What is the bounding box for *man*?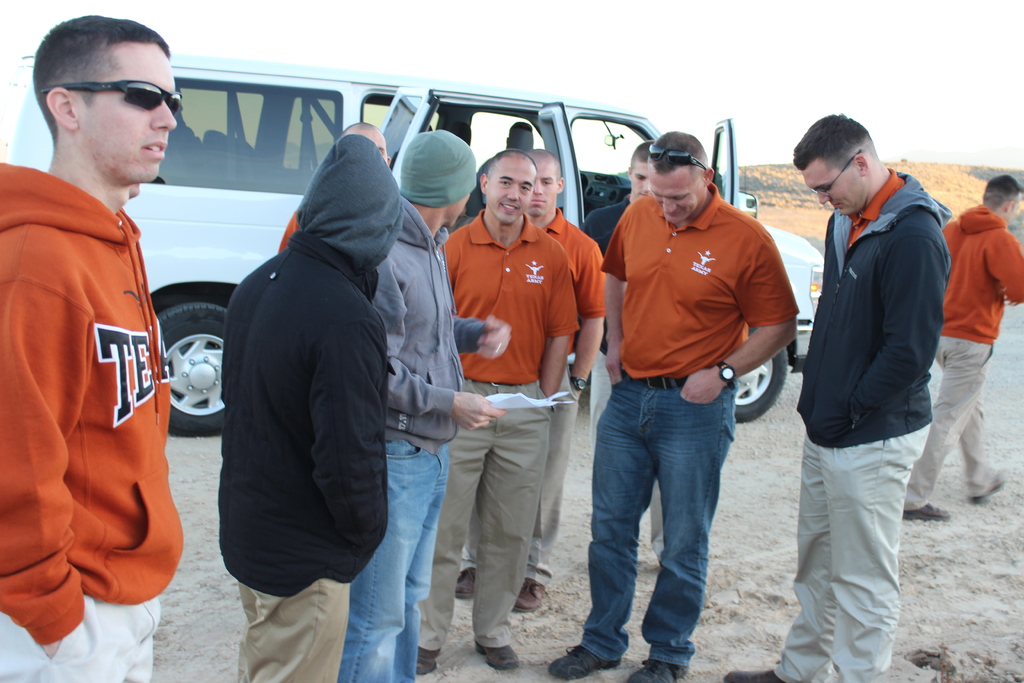
l=543, t=133, r=799, b=682.
